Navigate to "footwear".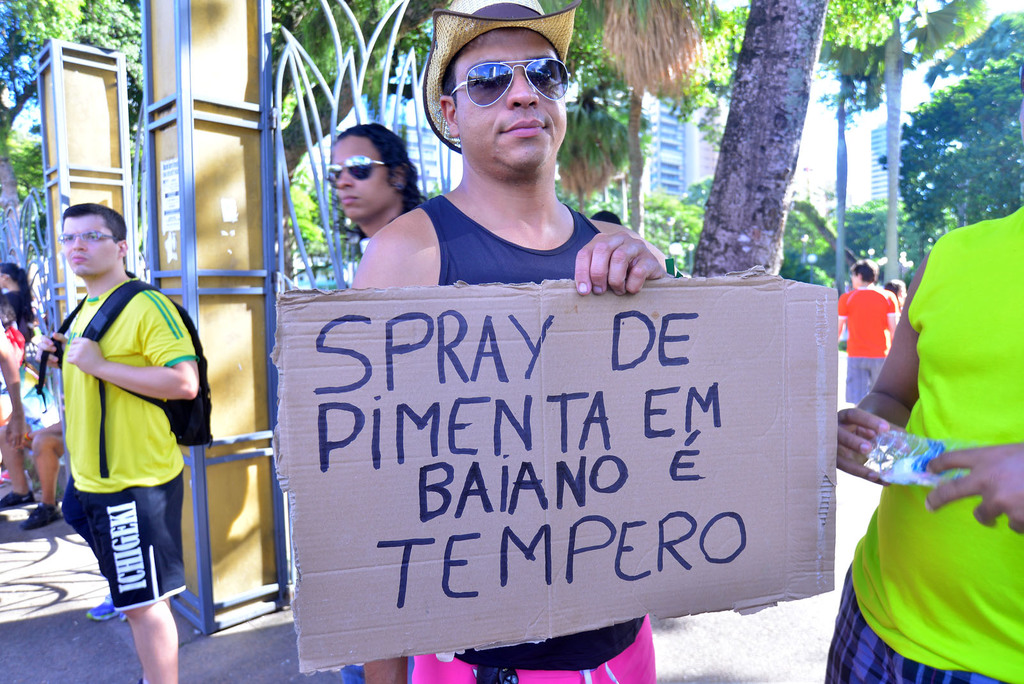
Navigation target: <box>16,502,67,535</box>.
